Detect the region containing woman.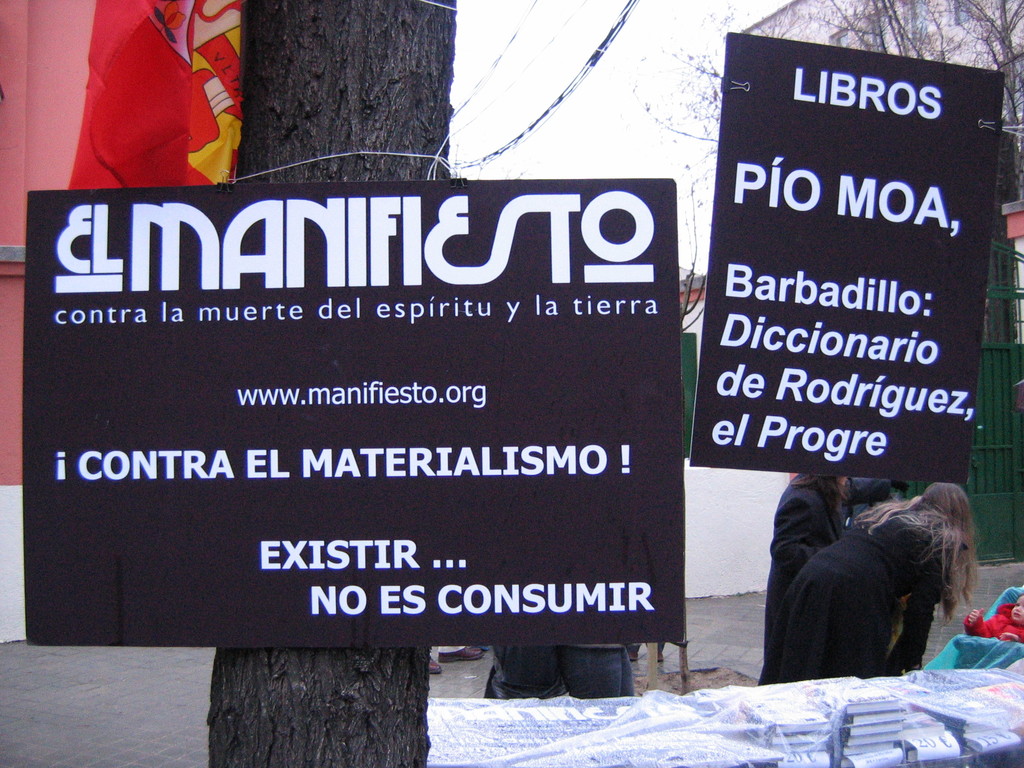
762,434,970,696.
